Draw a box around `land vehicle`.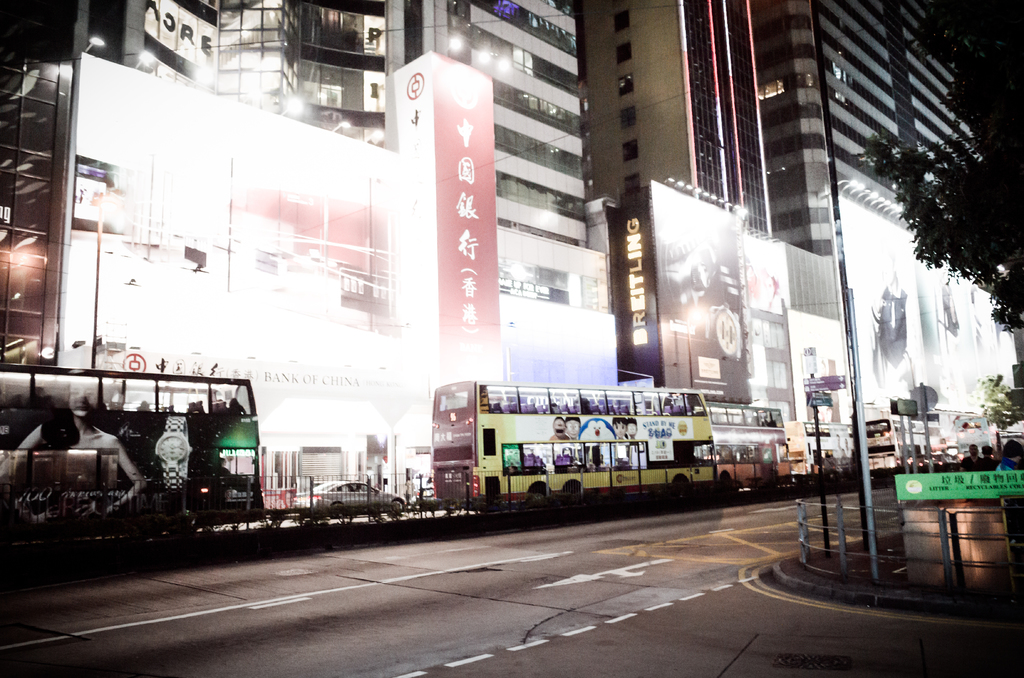
[left=0, top=359, right=263, bottom=545].
